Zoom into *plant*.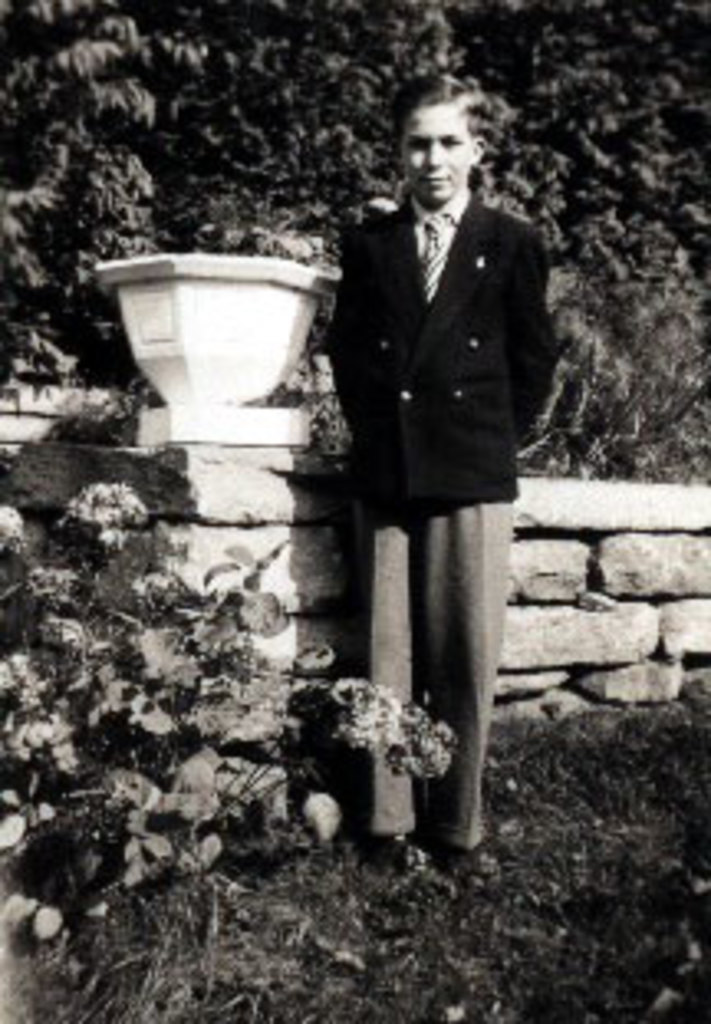
Zoom target: locate(0, 477, 454, 932).
